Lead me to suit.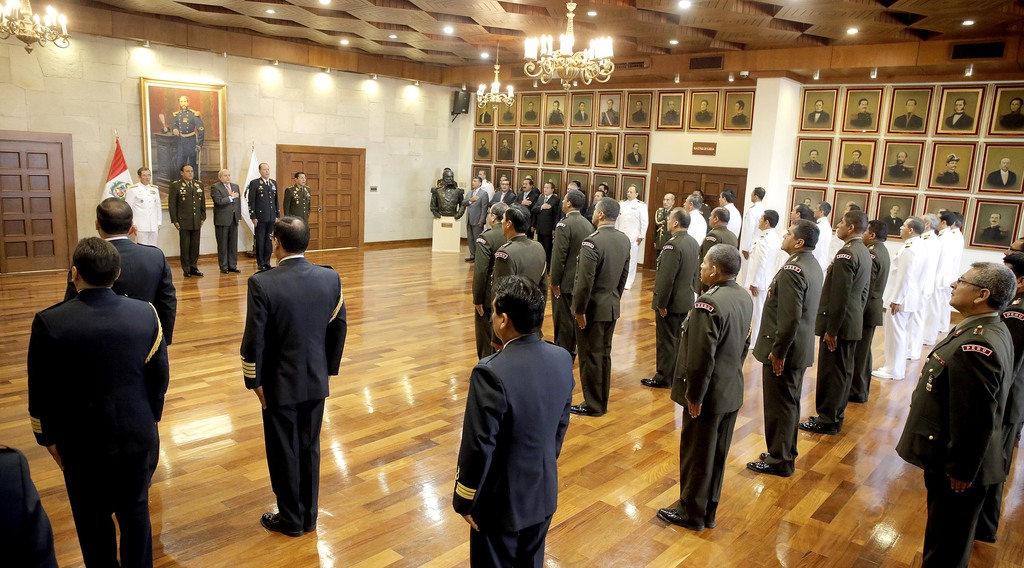
Lead to 286/184/311/226.
